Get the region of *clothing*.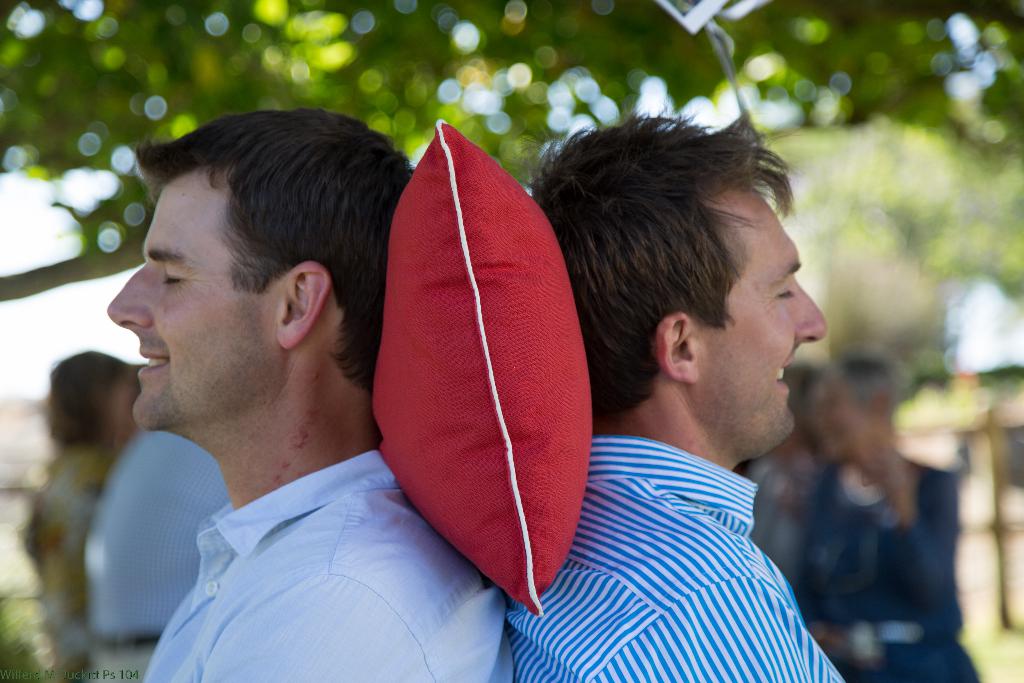
x1=795, y1=463, x2=977, y2=682.
